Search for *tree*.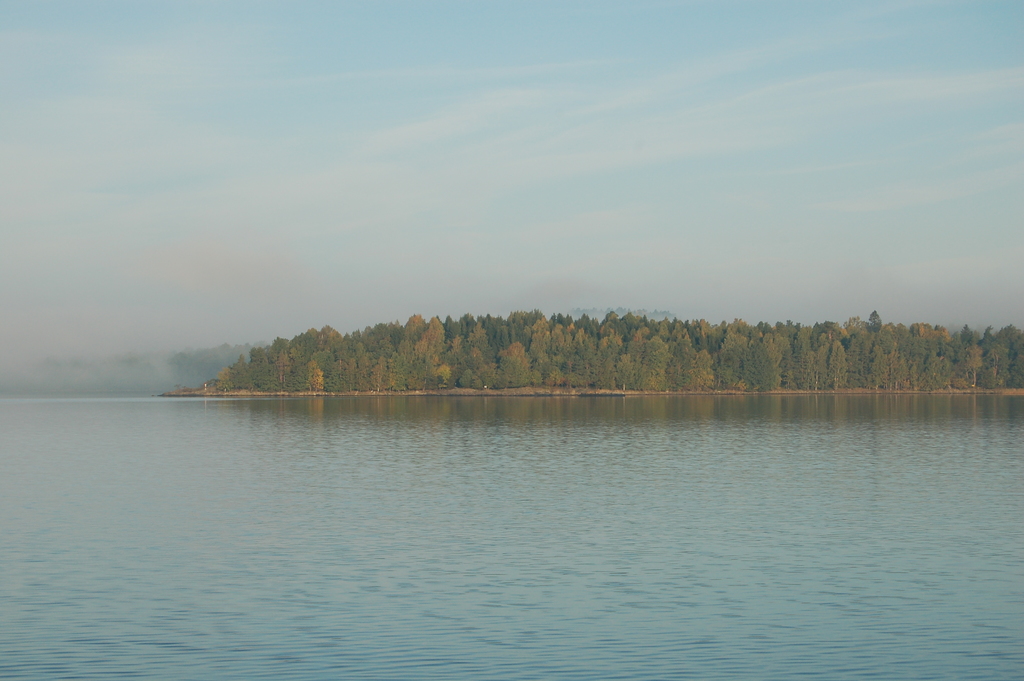
Found at l=630, t=332, r=641, b=368.
